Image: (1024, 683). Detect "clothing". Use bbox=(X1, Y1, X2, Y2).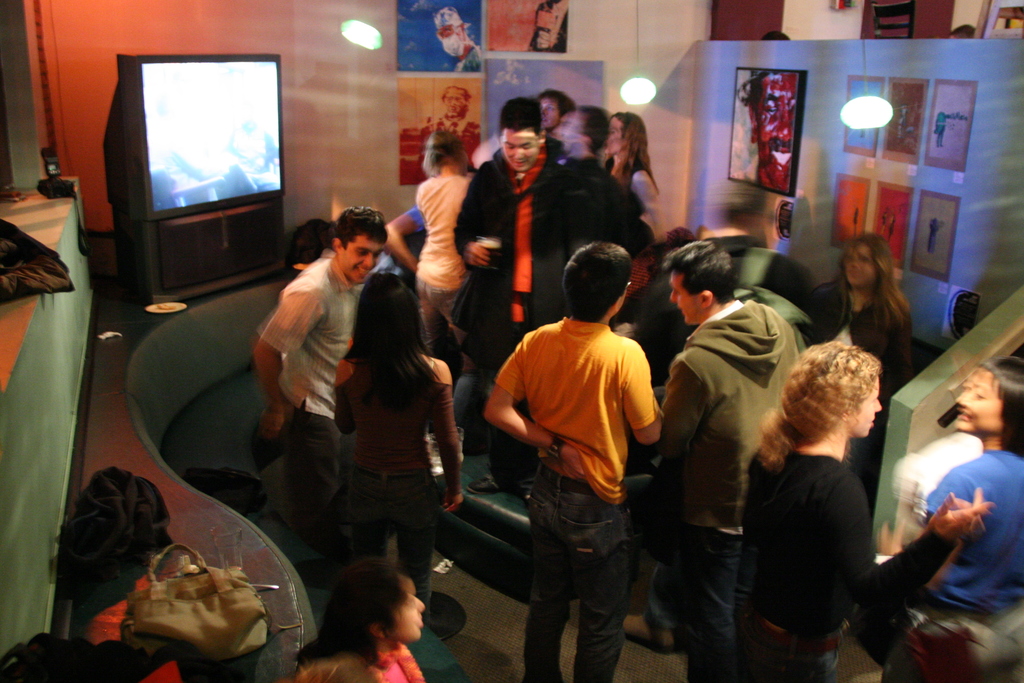
bbox=(493, 314, 663, 674).
